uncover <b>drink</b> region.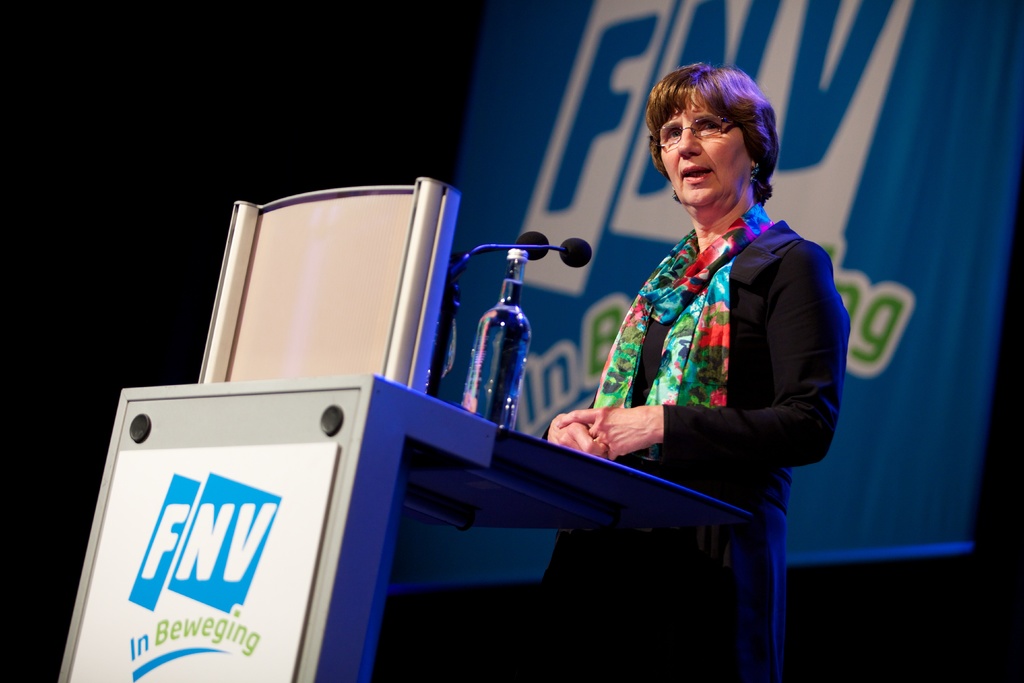
Uncovered: l=473, t=283, r=541, b=439.
